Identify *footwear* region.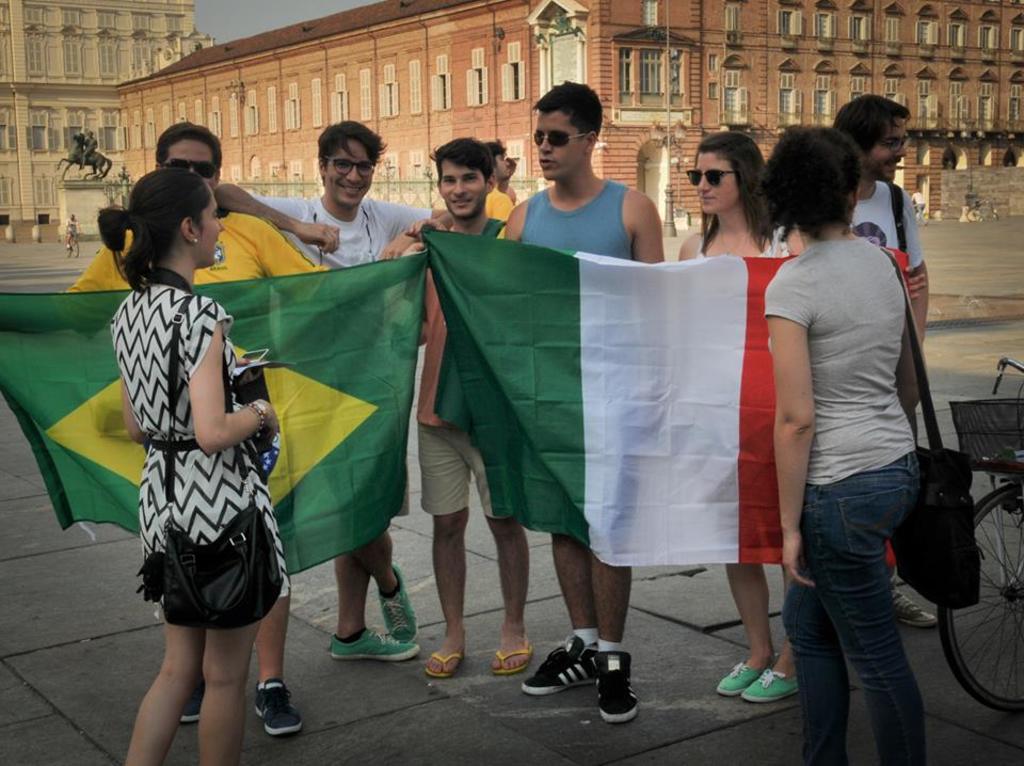
Region: bbox(720, 656, 766, 692).
